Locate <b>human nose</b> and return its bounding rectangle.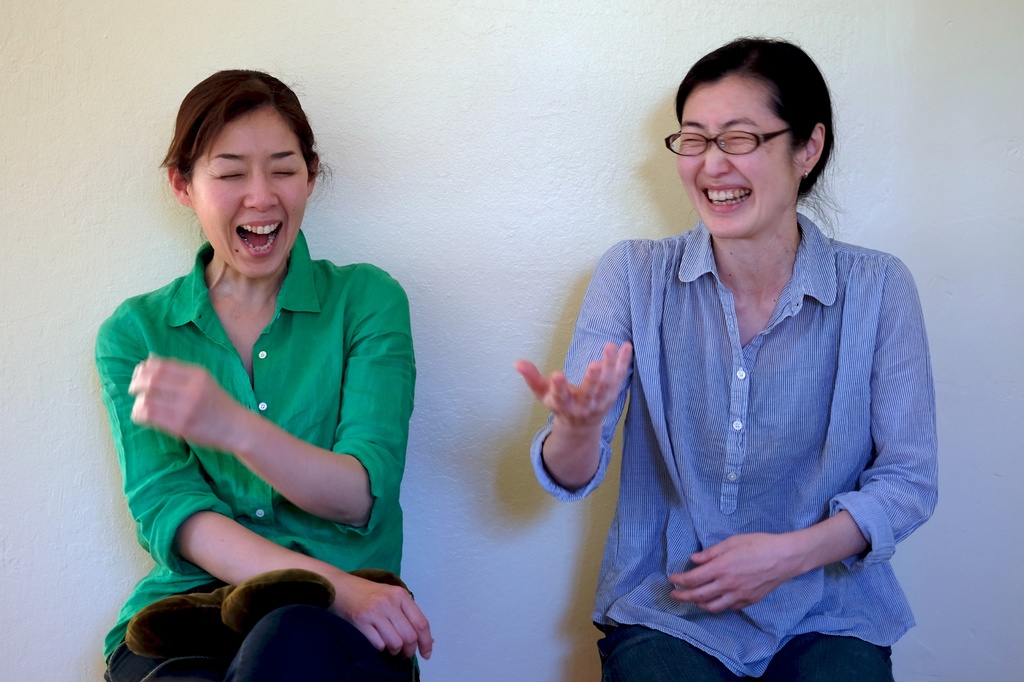
{"x1": 699, "y1": 141, "x2": 735, "y2": 176}.
